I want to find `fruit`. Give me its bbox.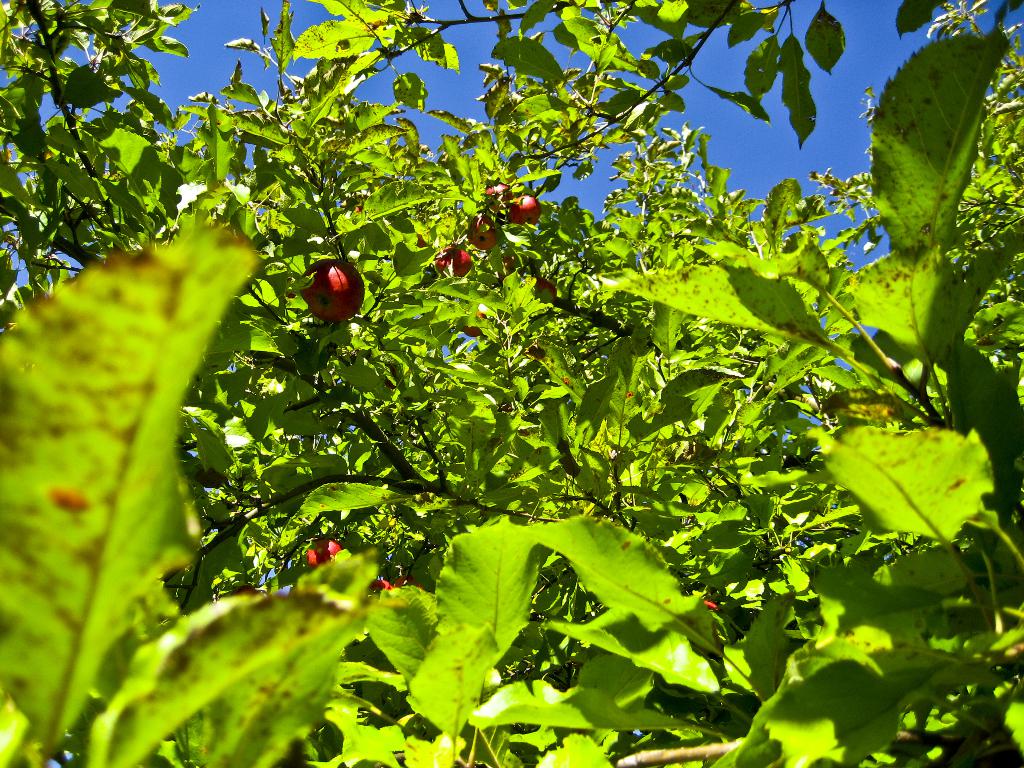
left=467, top=212, right=497, bottom=253.
